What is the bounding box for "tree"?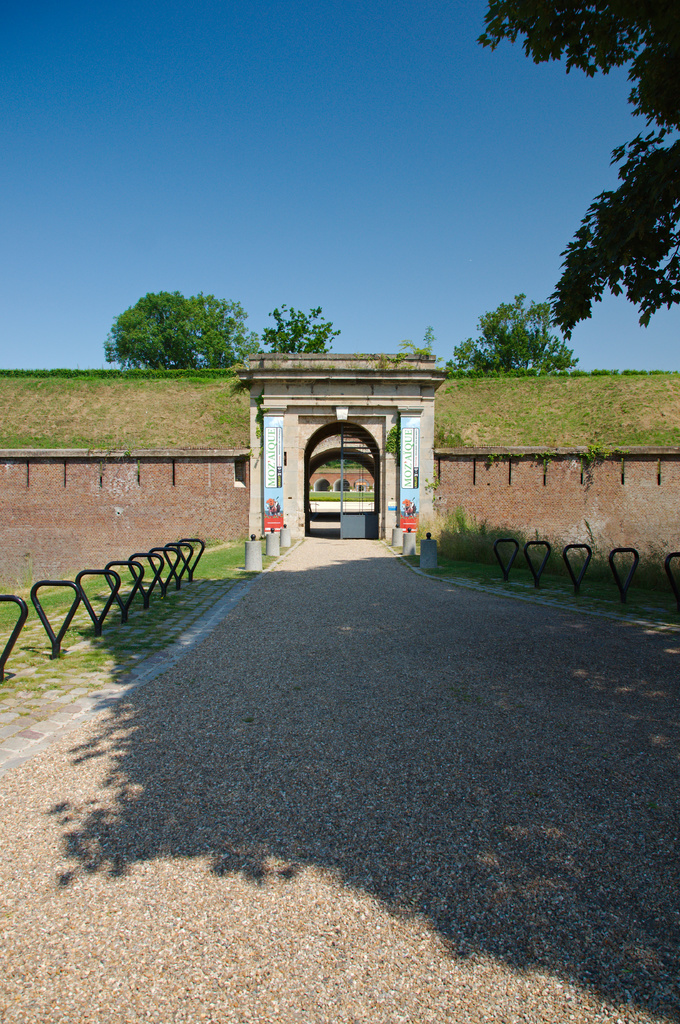
{"left": 469, "top": 0, "right": 679, "bottom": 345}.
